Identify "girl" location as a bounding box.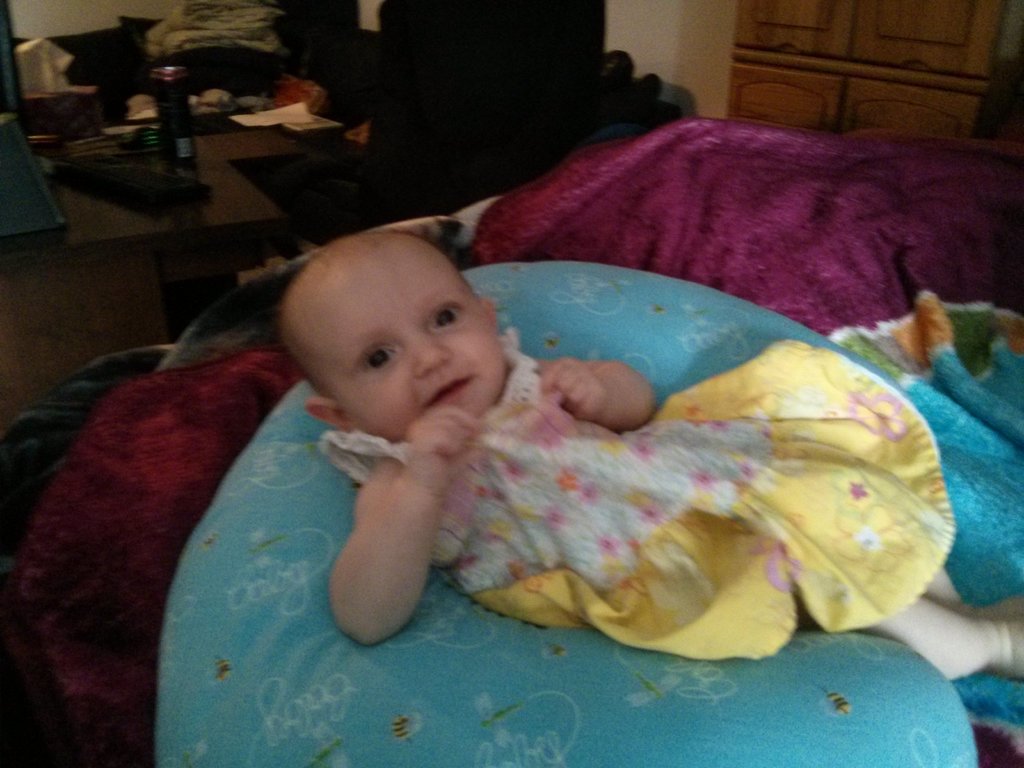
bbox=(277, 224, 1023, 647).
